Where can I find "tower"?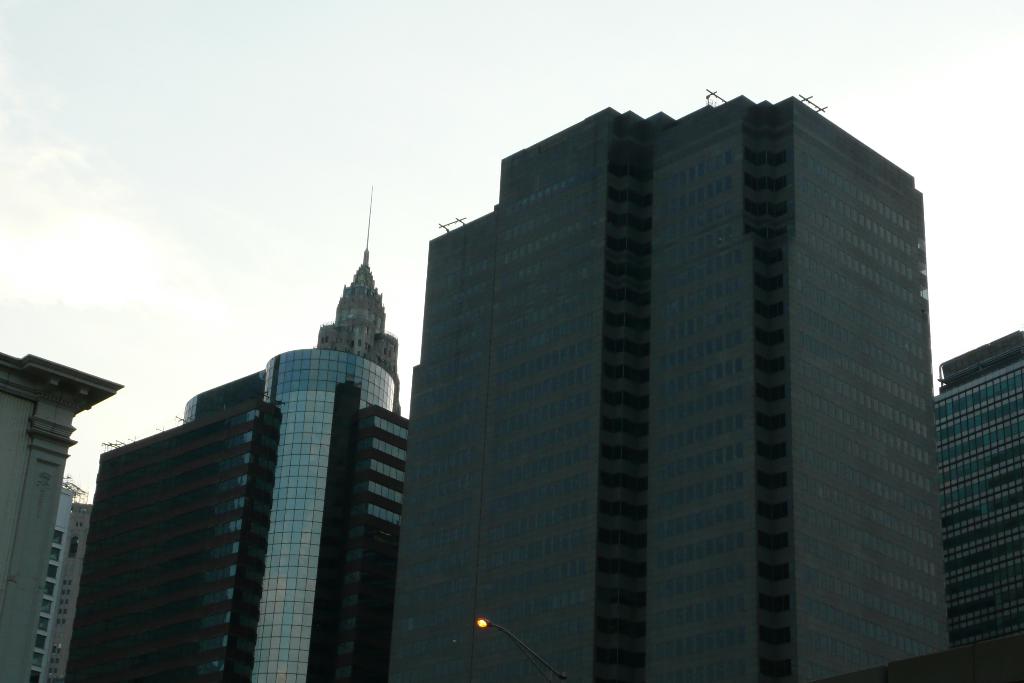
You can find it at l=0, t=340, r=116, b=682.
